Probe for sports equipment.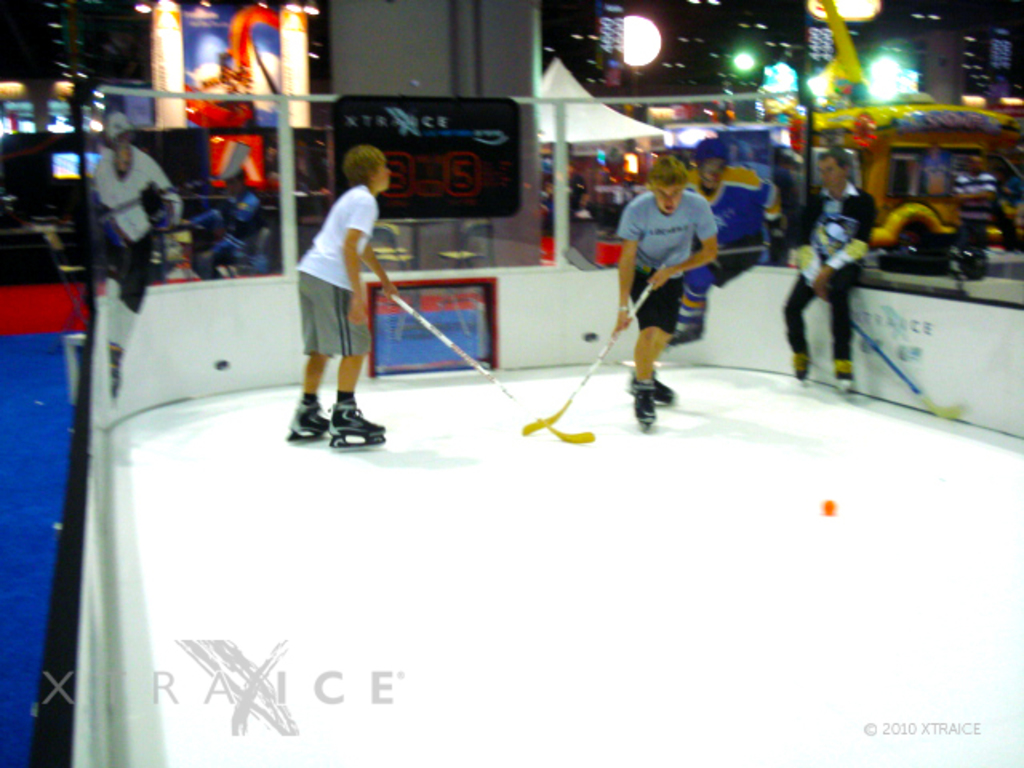
Probe result: pyautogui.locateOnScreen(822, 499, 838, 517).
